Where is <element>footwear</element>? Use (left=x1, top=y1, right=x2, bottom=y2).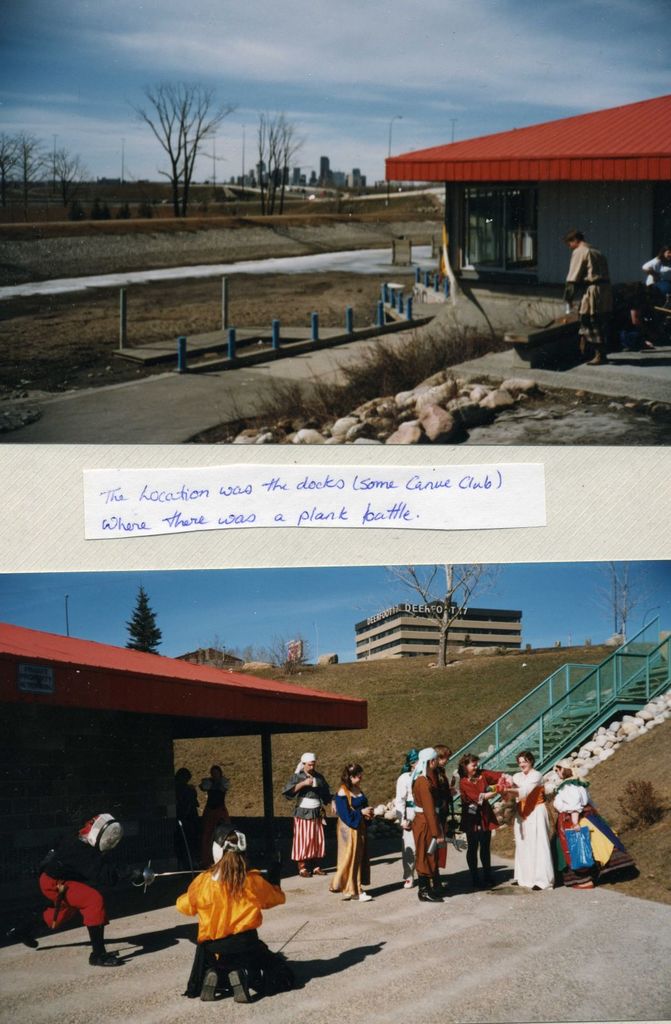
(left=298, top=870, right=309, bottom=875).
